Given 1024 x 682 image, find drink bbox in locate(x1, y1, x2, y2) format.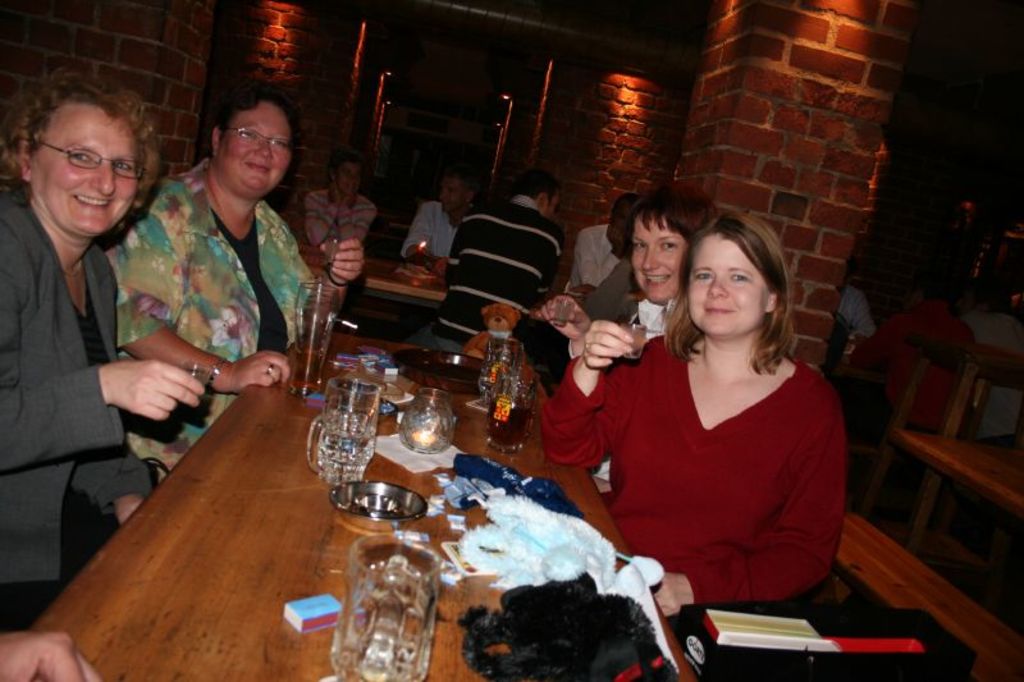
locate(556, 305, 573, 319).
